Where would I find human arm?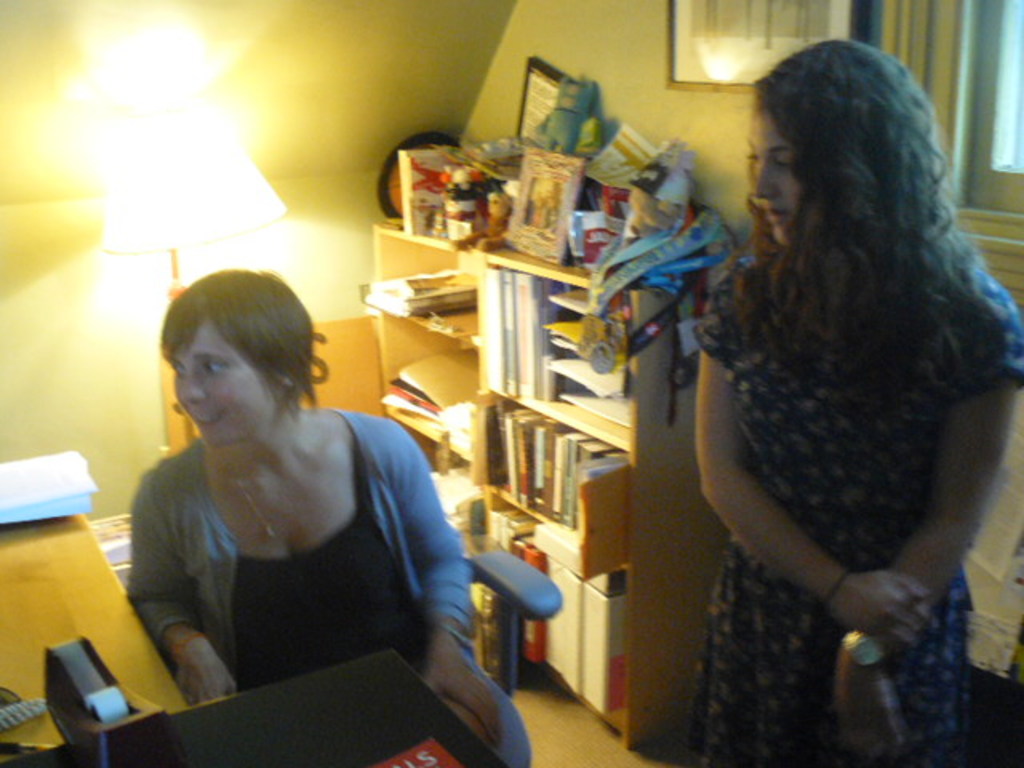
At bbox=[374, 483, 486, 752].
